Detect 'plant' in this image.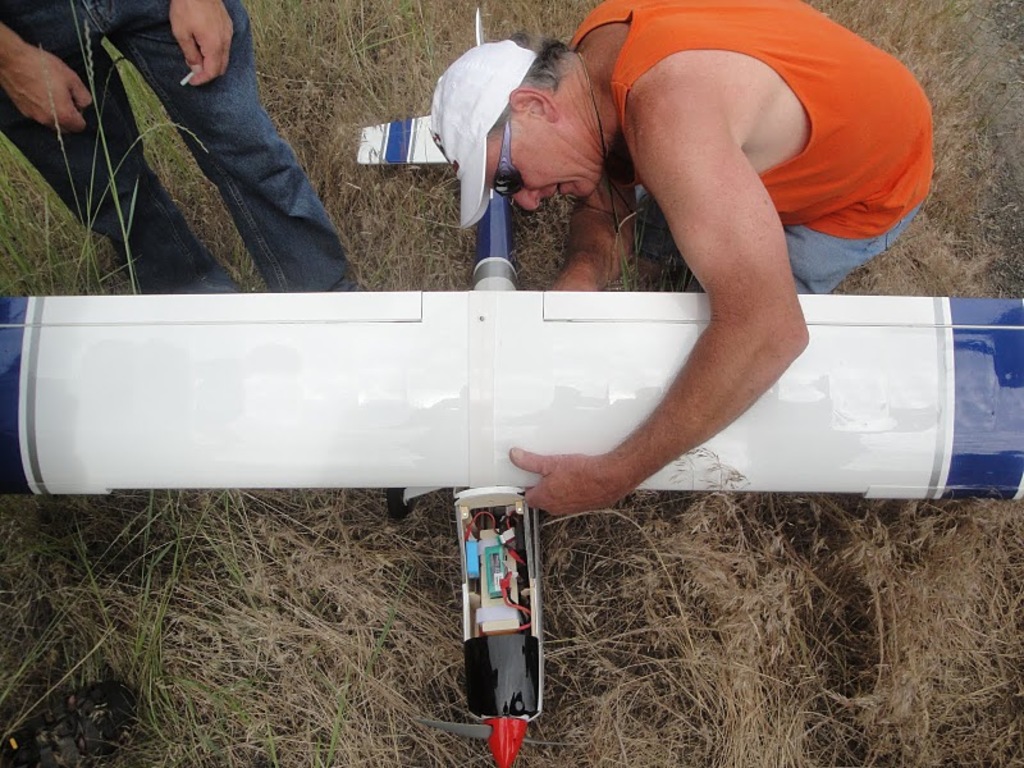
Detection: 0,489,1023,767.
